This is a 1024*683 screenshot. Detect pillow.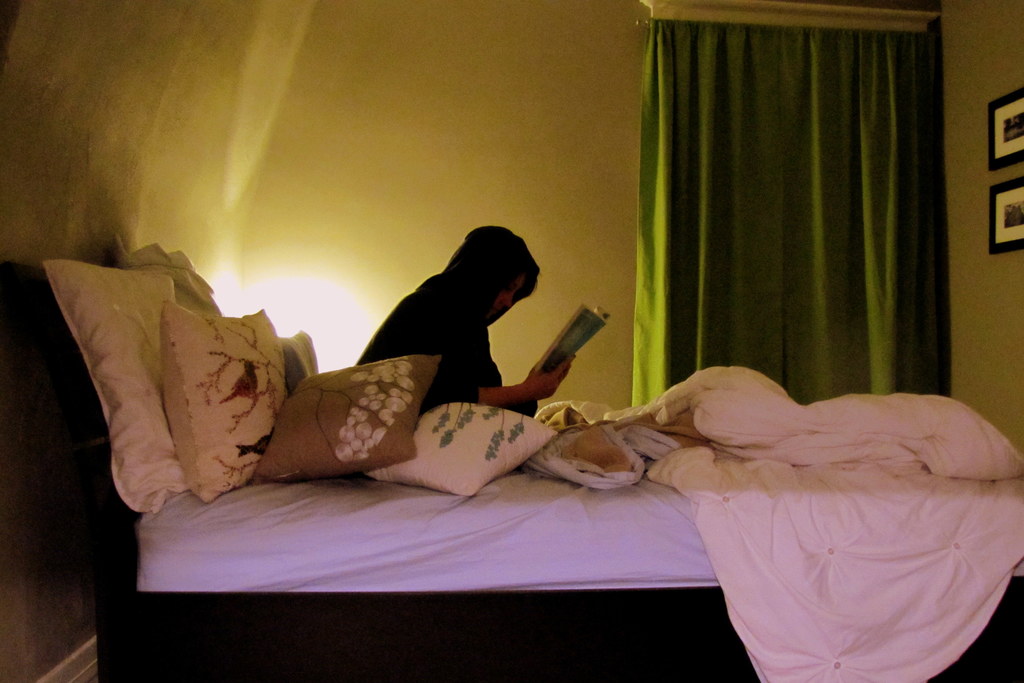
<bbox>35, 265, 188, 520</bbox>.
